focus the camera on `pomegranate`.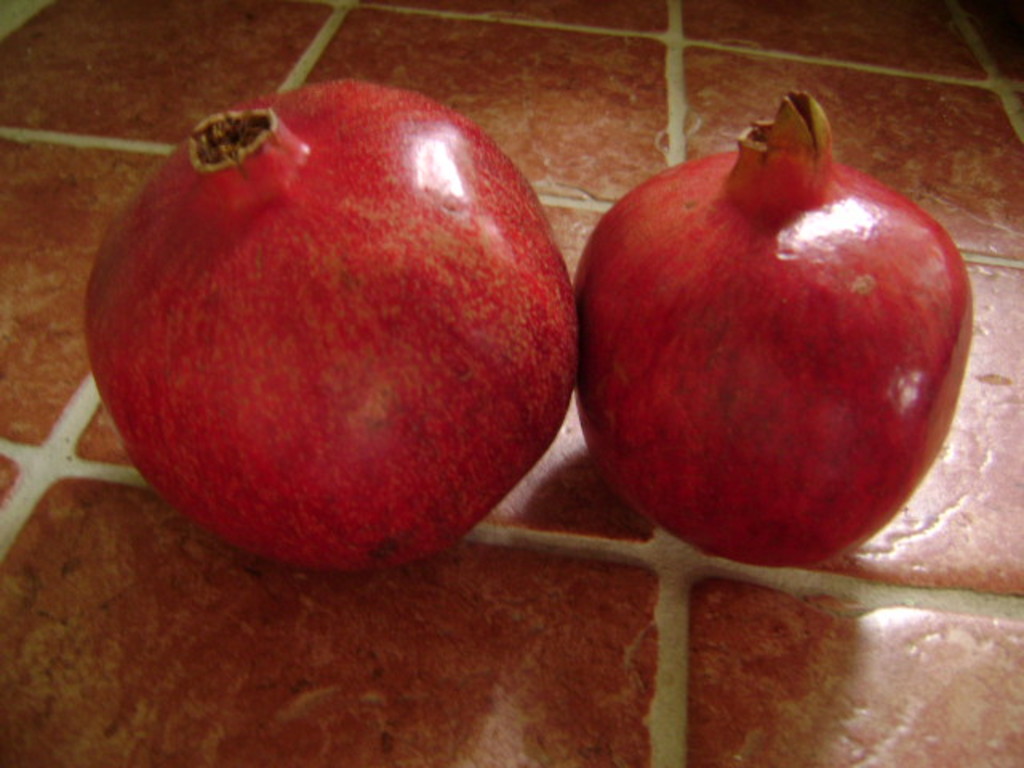
Focus region: Rect(571, 82, 978, 571).
